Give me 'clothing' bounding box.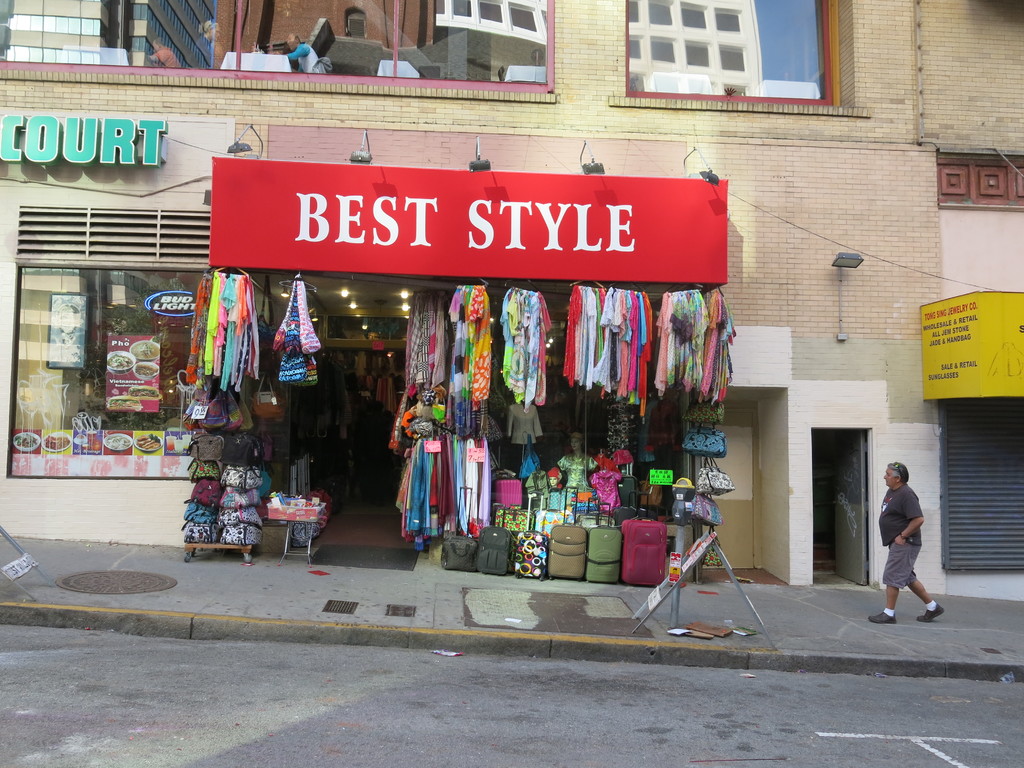
region(876, 479, 920, 594).
